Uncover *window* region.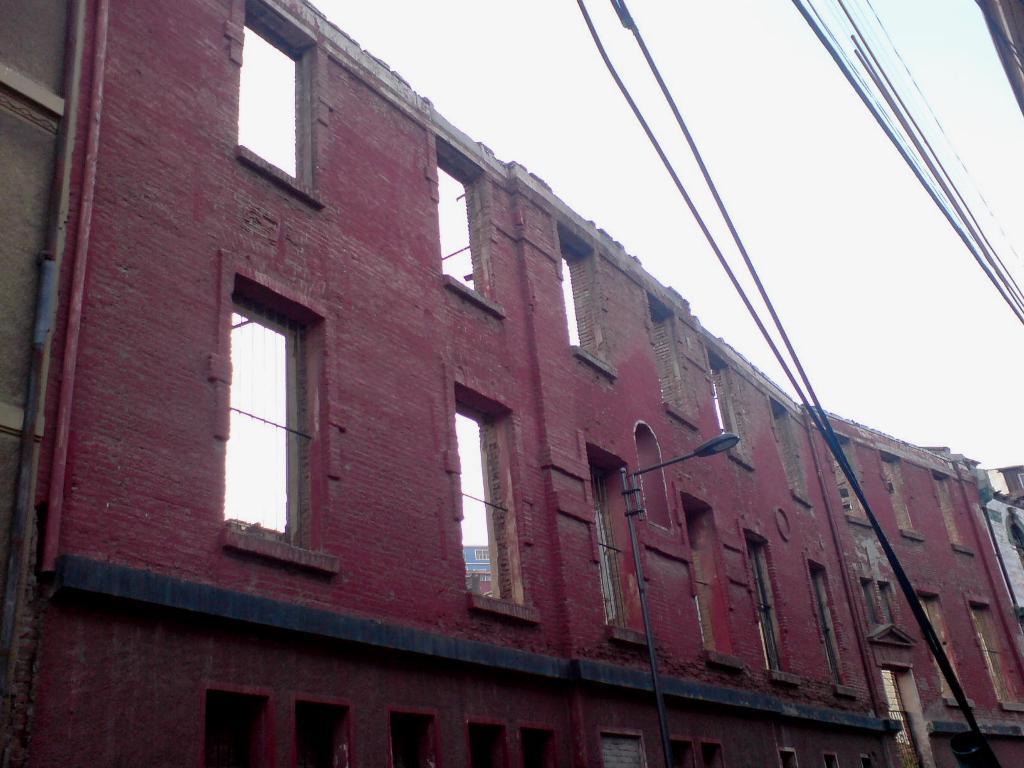
Uncovered: [682,494,745,678].
